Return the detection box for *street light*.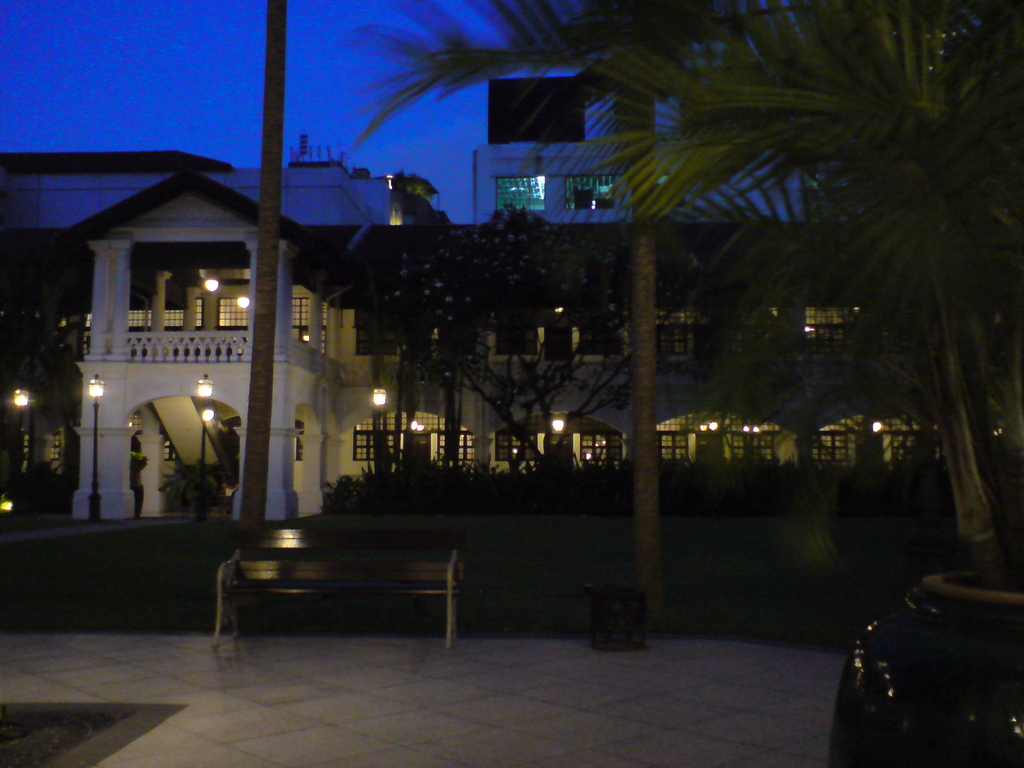
rect(88, 372, 108, 524).
